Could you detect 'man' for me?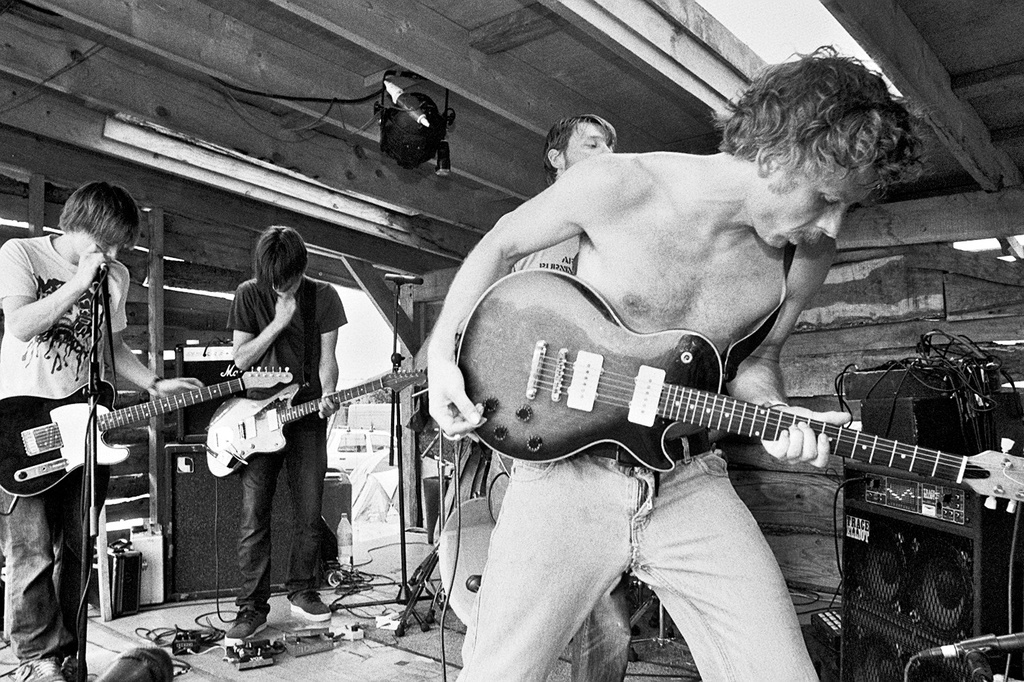
Detection result: pyautogui.locateOnScreen(0, 178, 207, 681).
